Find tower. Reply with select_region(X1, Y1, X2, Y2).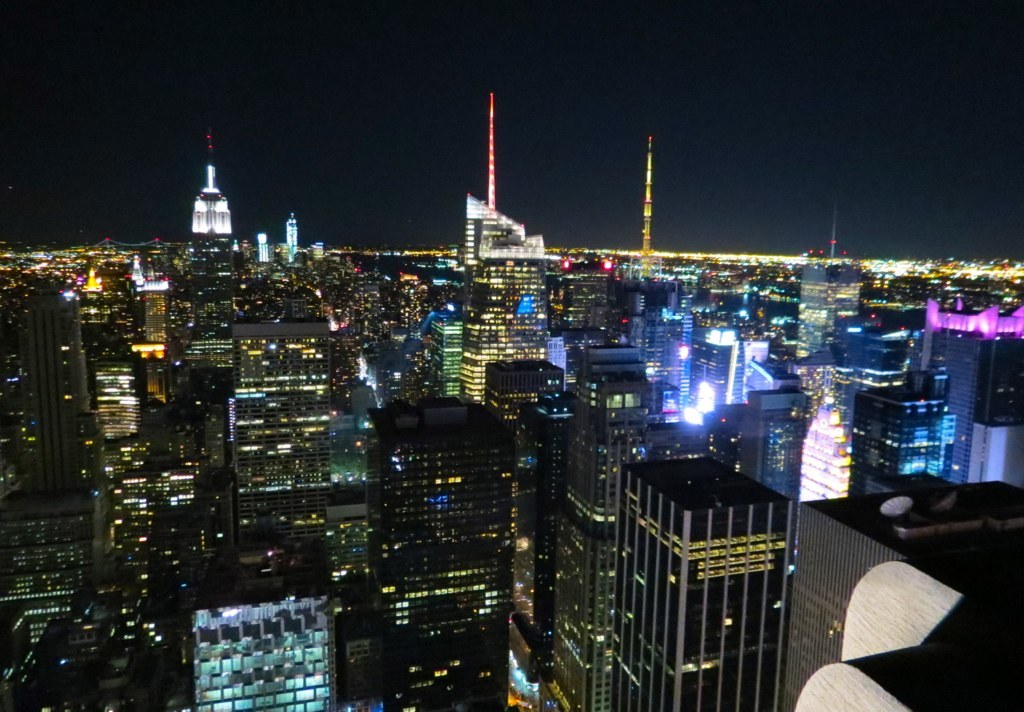
select_region(137, 280, 174, 413).
